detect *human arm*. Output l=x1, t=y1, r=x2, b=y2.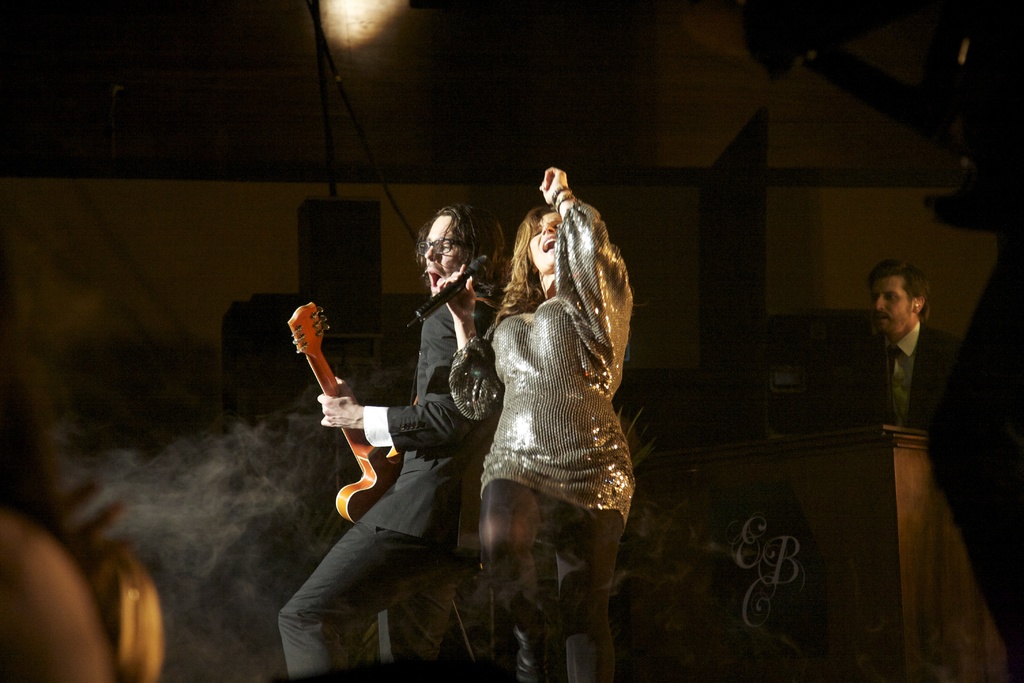
l=536, t=162, r=631, b=360.
